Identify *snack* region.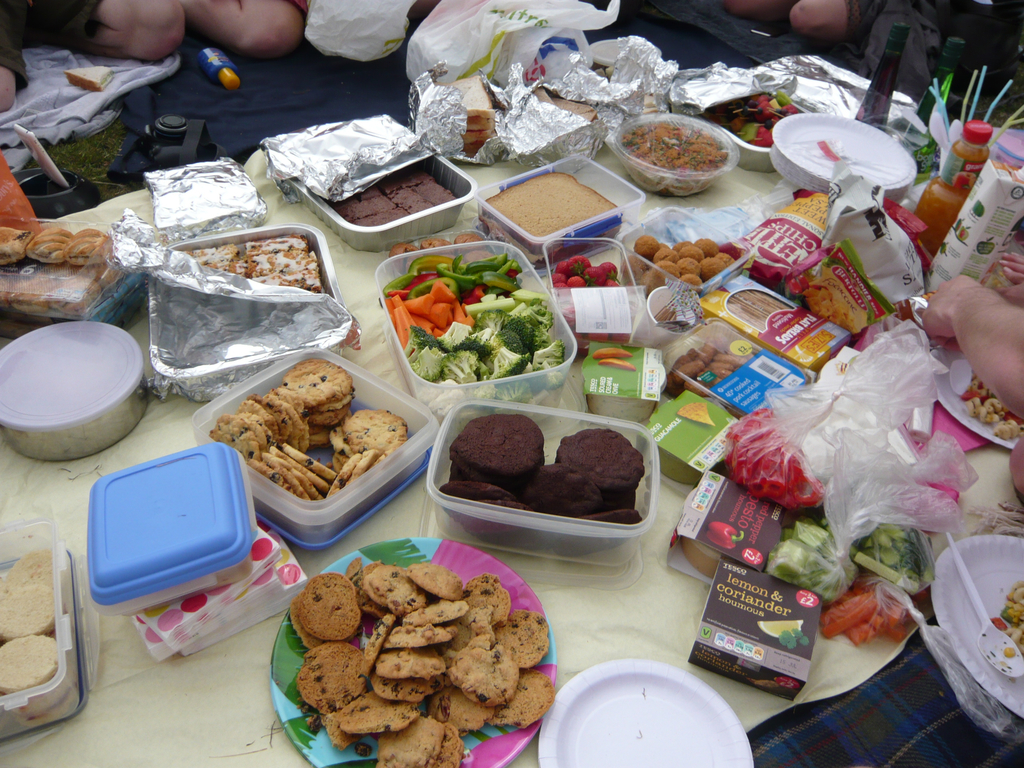
Region: left=602, top=362, right=634, bottom=368.
